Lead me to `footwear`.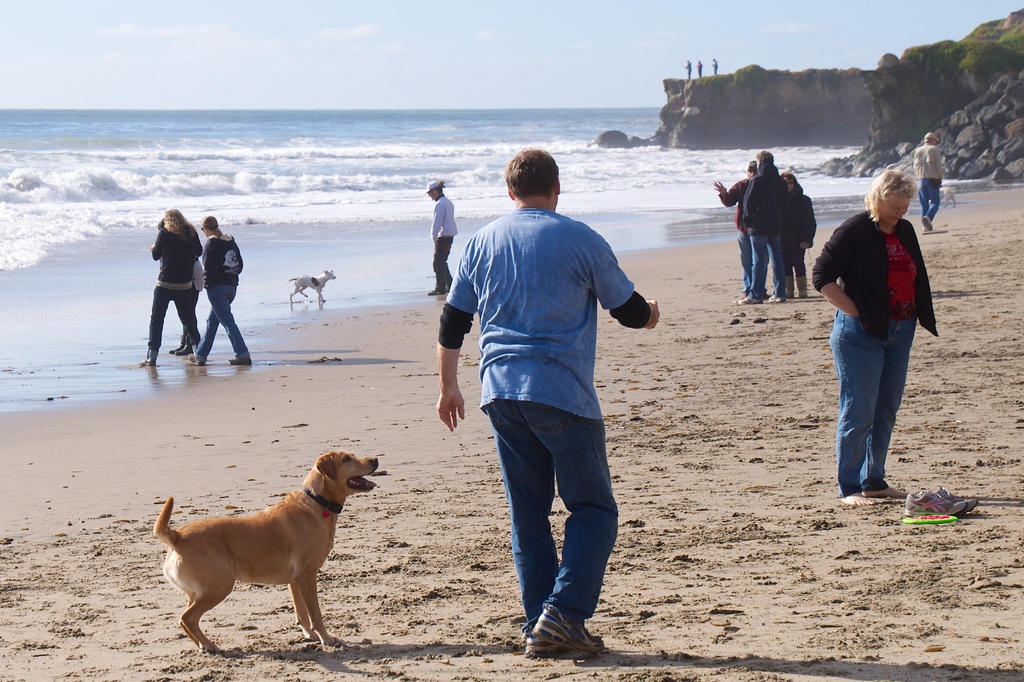
Lead to (921,216,932,232).
